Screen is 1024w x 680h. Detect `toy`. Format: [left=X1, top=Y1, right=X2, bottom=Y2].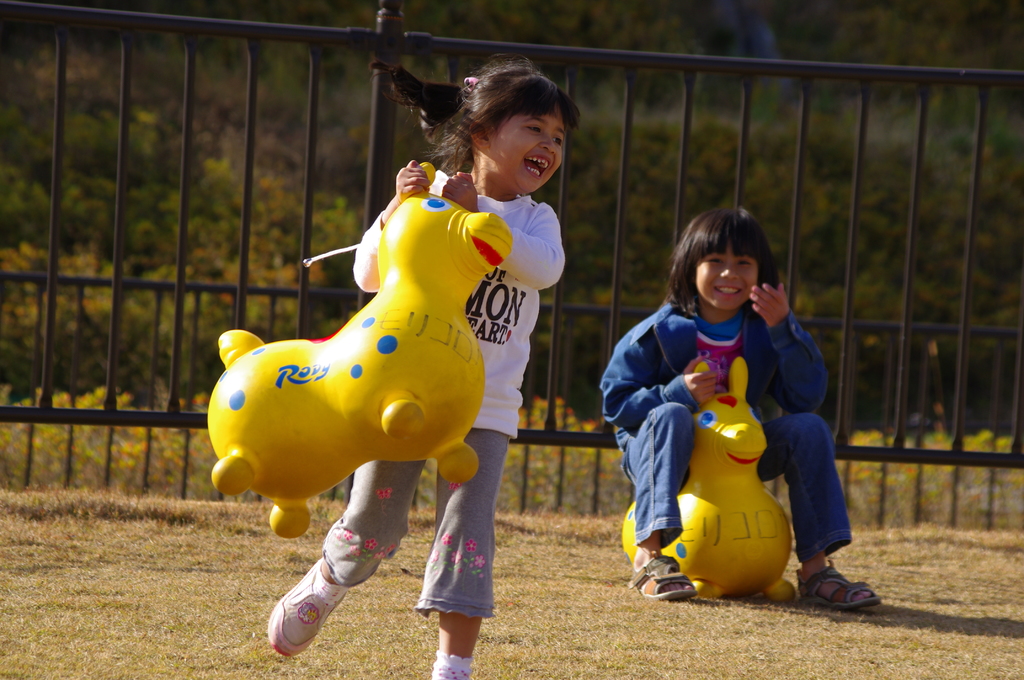
[left=202, top=156, right=523, bottom=546].
